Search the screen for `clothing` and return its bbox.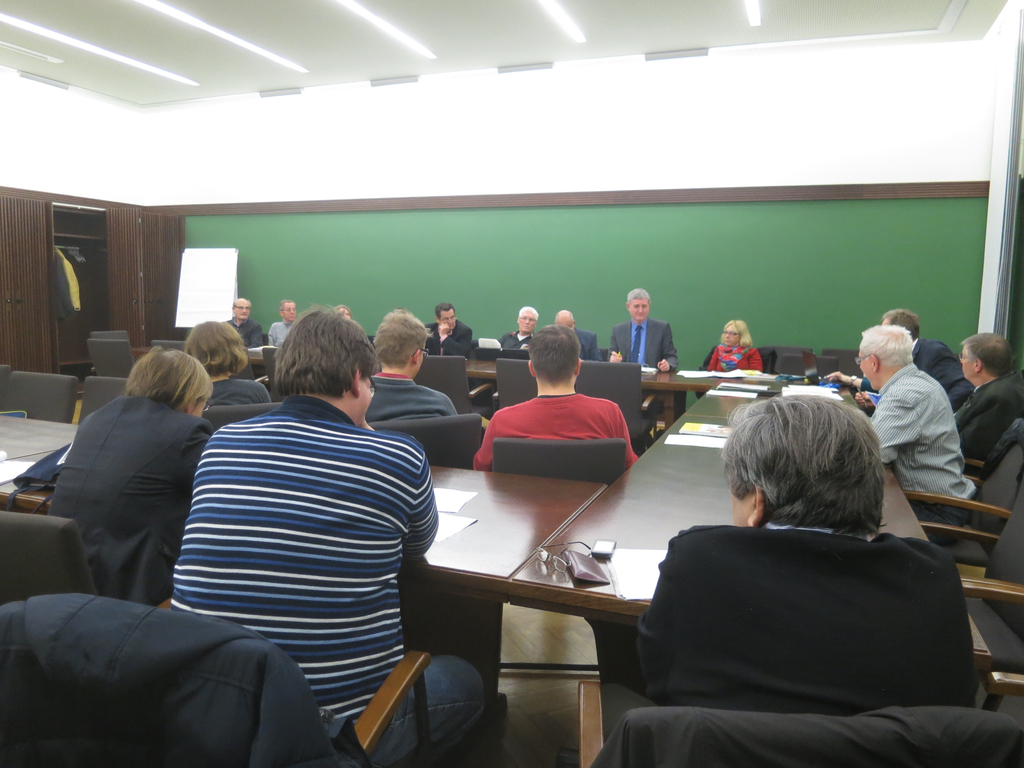
Found: <box>229,321,269,347</box>.
